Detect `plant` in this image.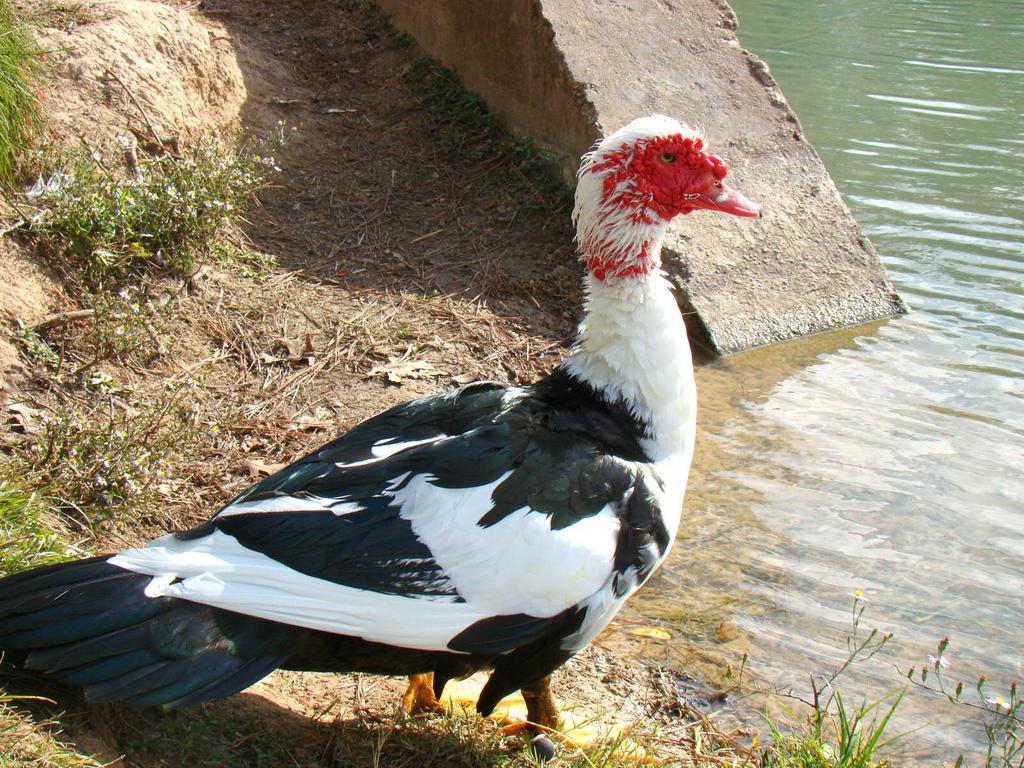
Detection: region(988, 658, 1023, 767).
